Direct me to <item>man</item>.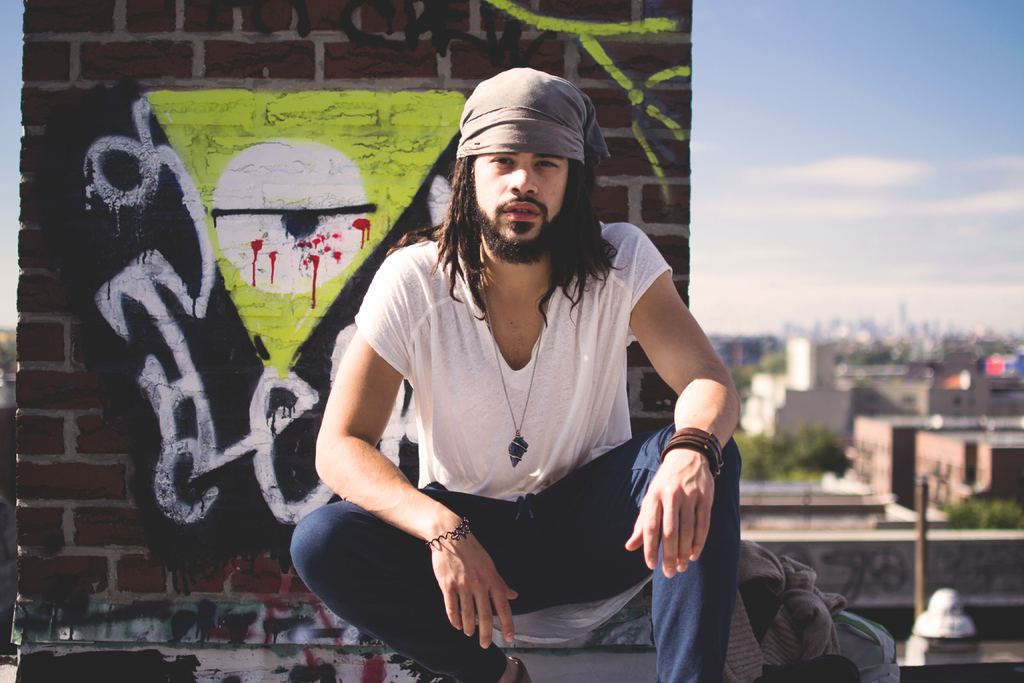
Direction: box=[295, 71, 745, 679].
